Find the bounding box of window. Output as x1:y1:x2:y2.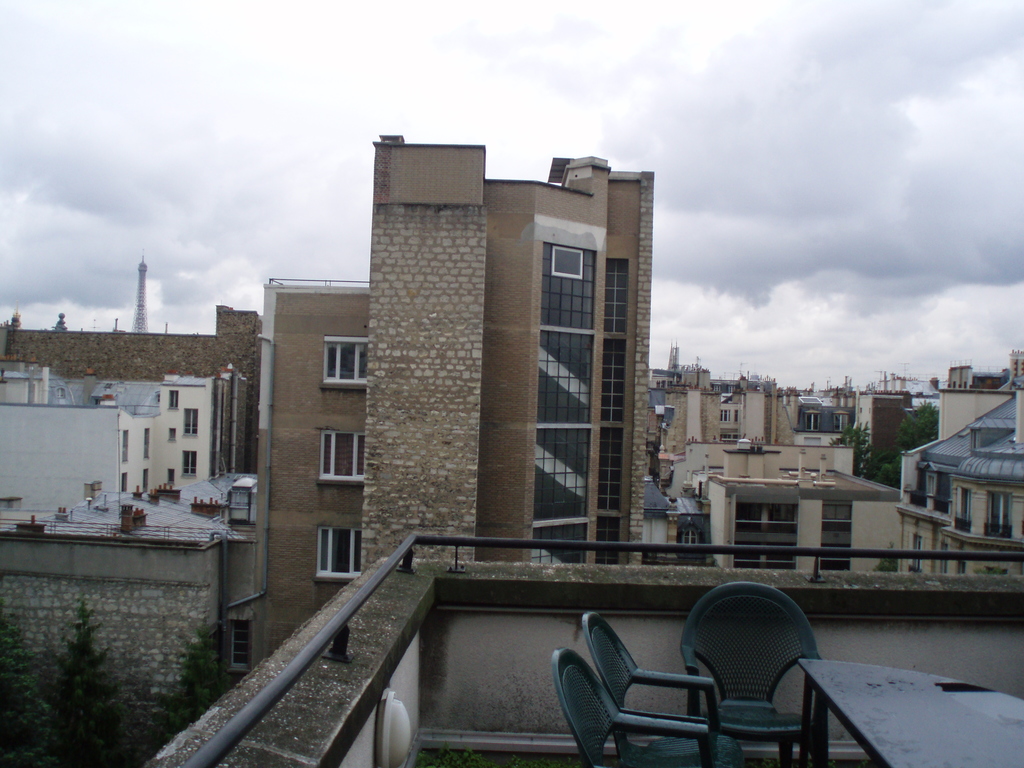
319:334:368:388.
